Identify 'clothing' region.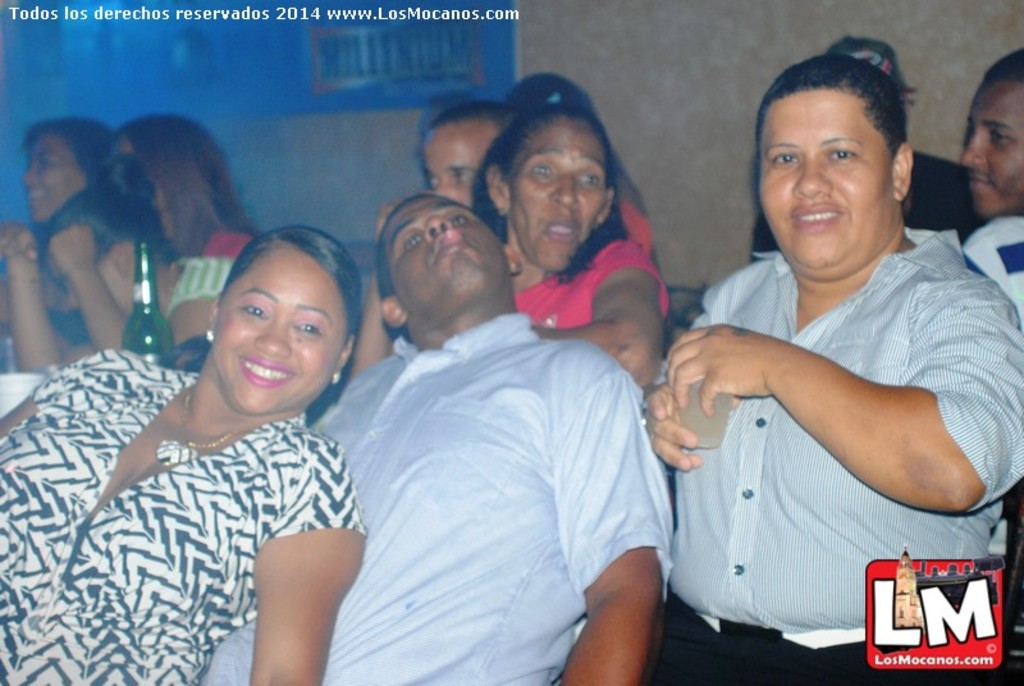
Region: [161, 255, 239, 321].
